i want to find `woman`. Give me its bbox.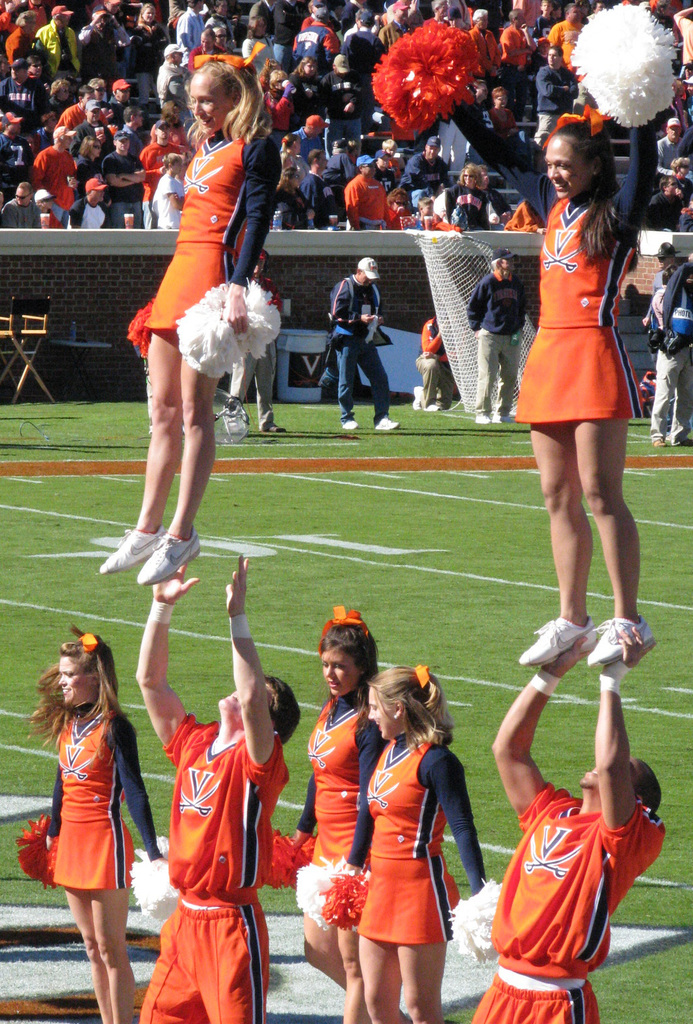
{"x1": 443, "y1": 163, "x2": 492, "y2": 234}.
